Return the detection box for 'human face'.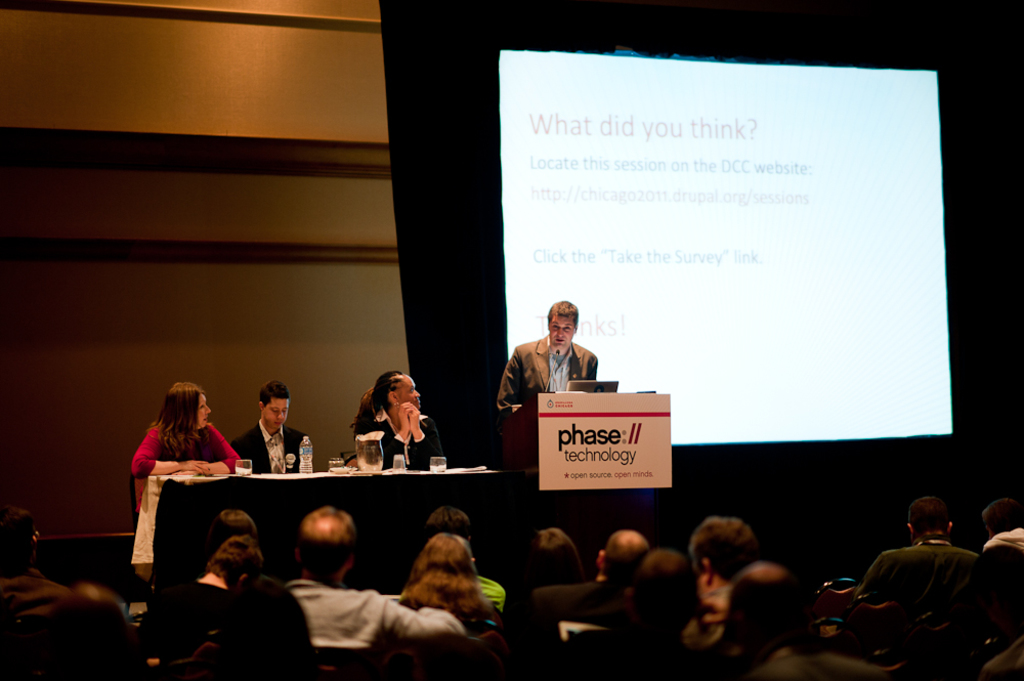
left=394, top=375, right=421, bottom=408.
